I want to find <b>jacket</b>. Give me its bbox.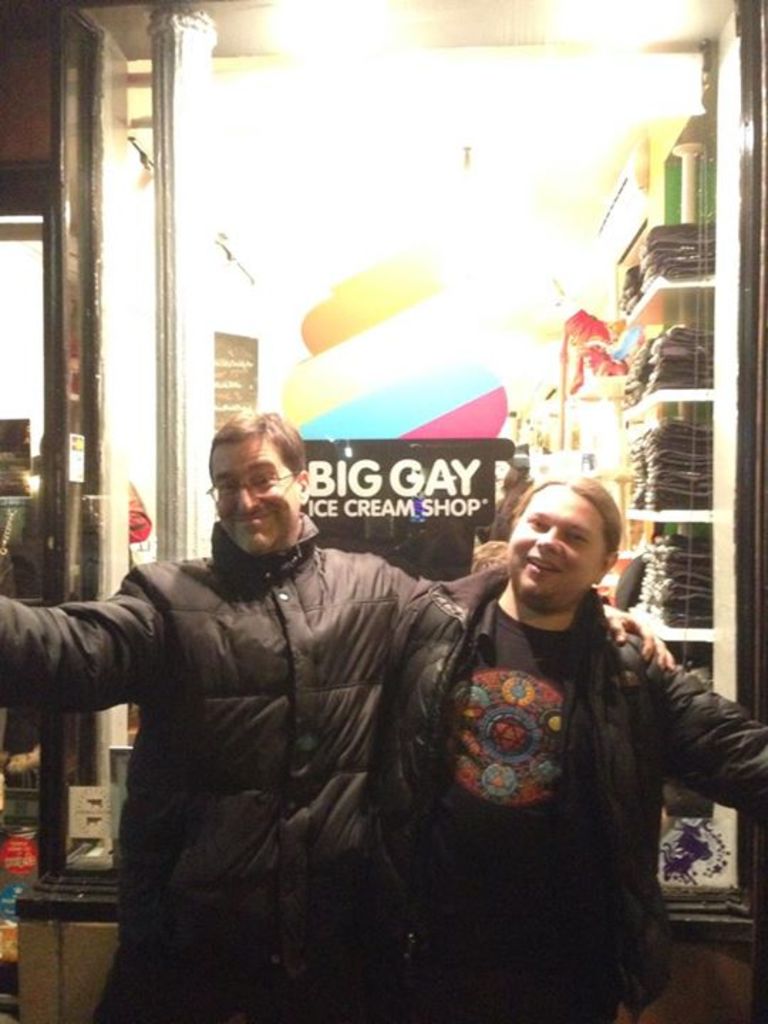
Rect(0, 516, 430, 1020).
